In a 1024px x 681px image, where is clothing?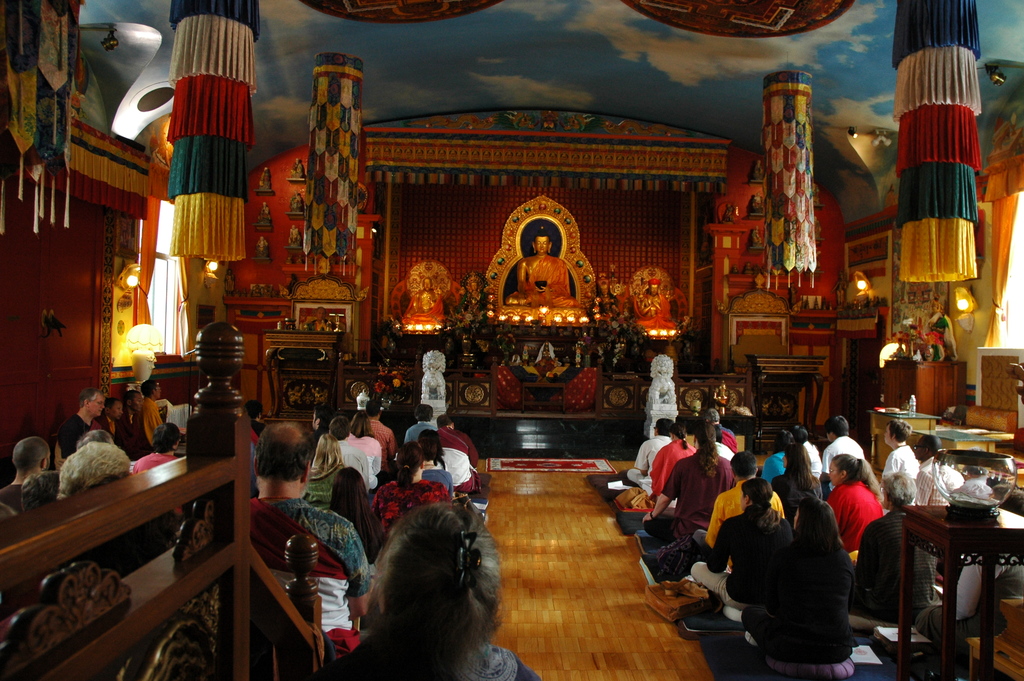
rect(143, 397, 161, 444).
